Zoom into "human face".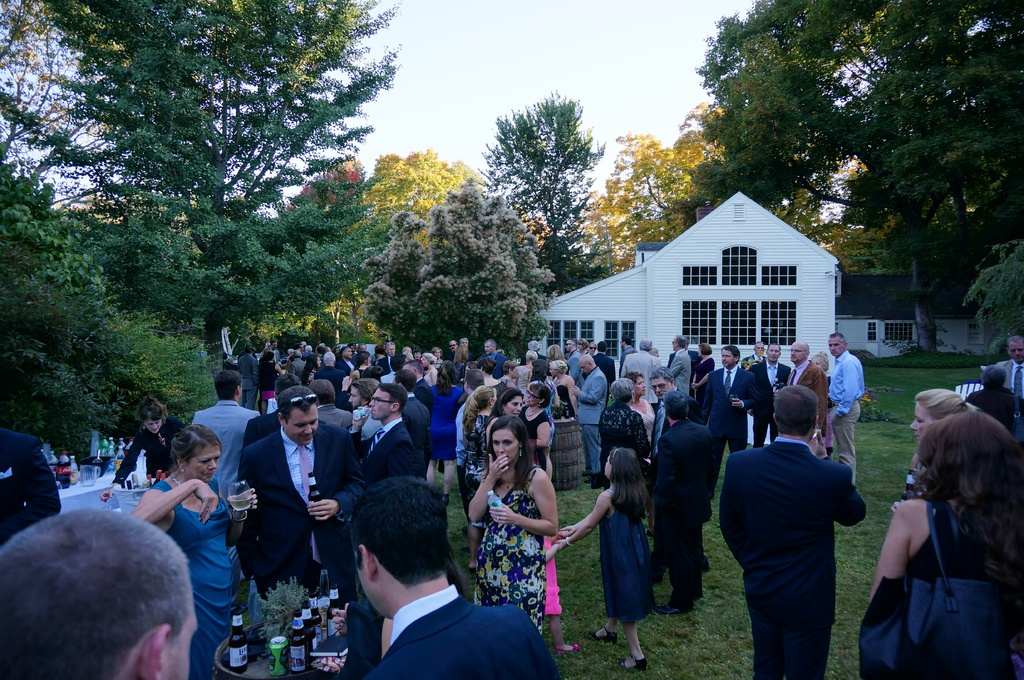
Zoom target: detection(904, 402, 934, 438).
